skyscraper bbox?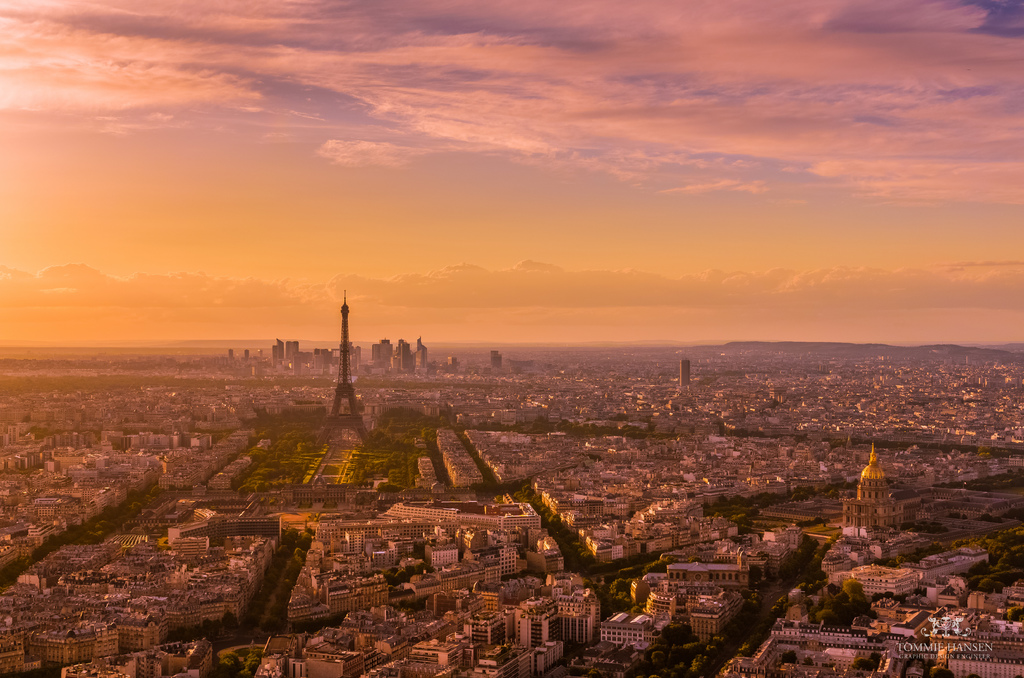
pyautogui.locateOnScreen(418, 335, 428, 368)
